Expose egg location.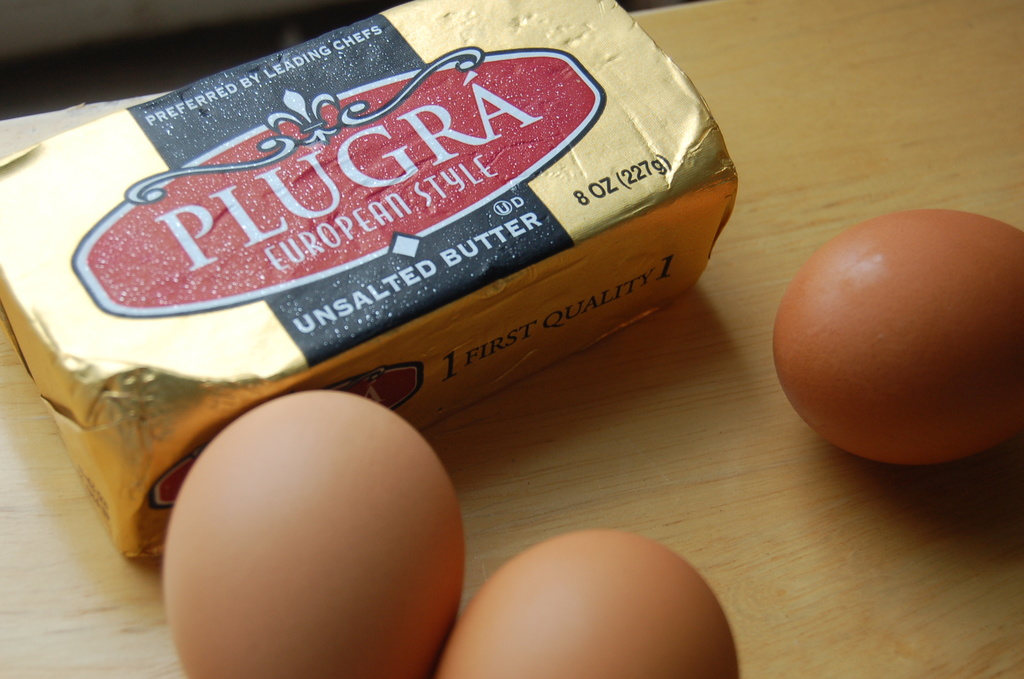
Exposed at bbox=(770, 209, 1023, 468).
